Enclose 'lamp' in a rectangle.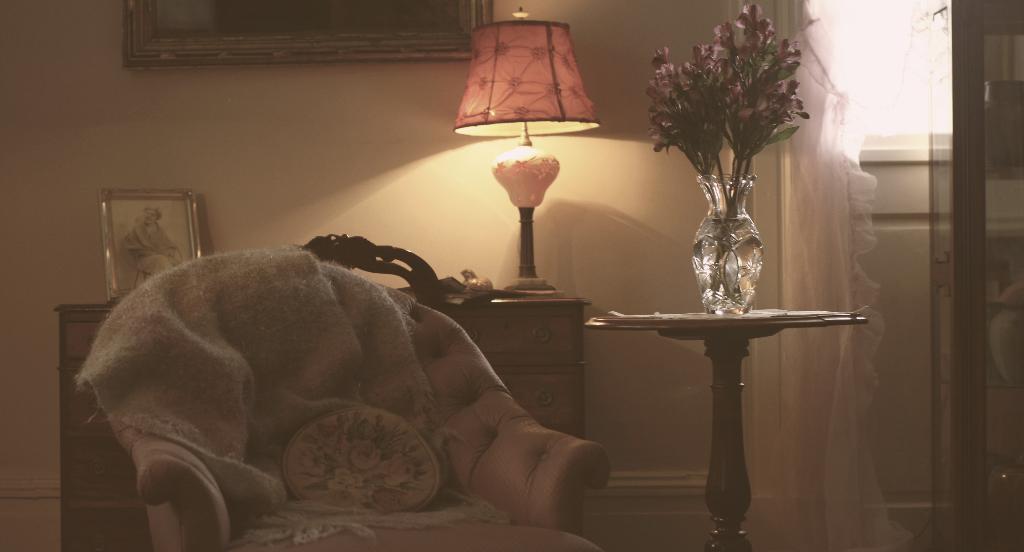
l=452, t=0, r=607, b=300.
